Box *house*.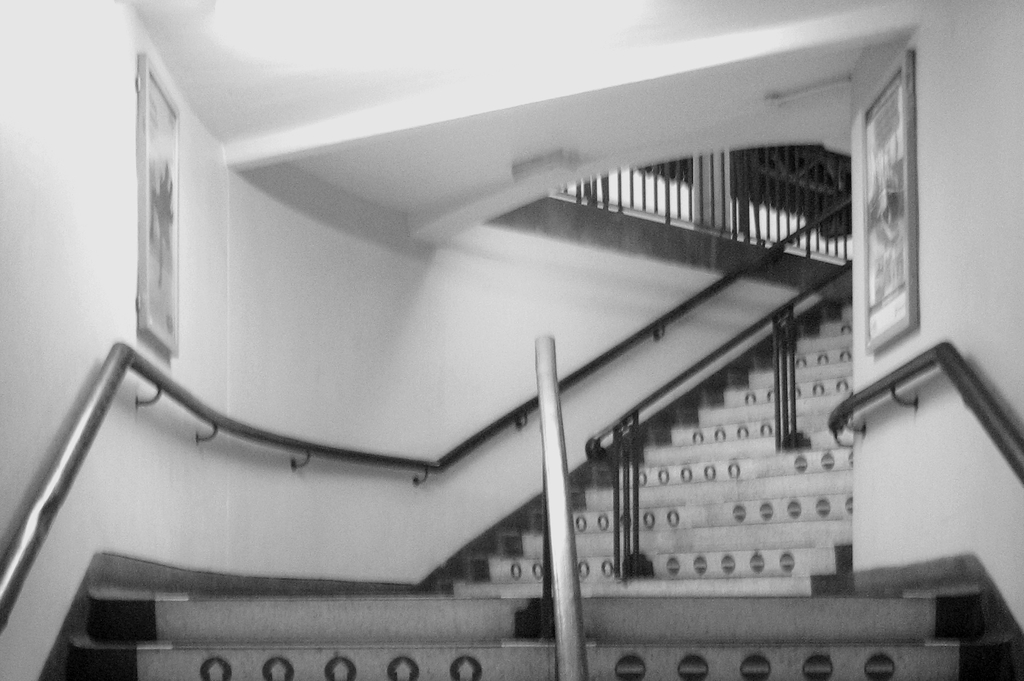
x1=0 y1=4 x2=1023 y2=677.
